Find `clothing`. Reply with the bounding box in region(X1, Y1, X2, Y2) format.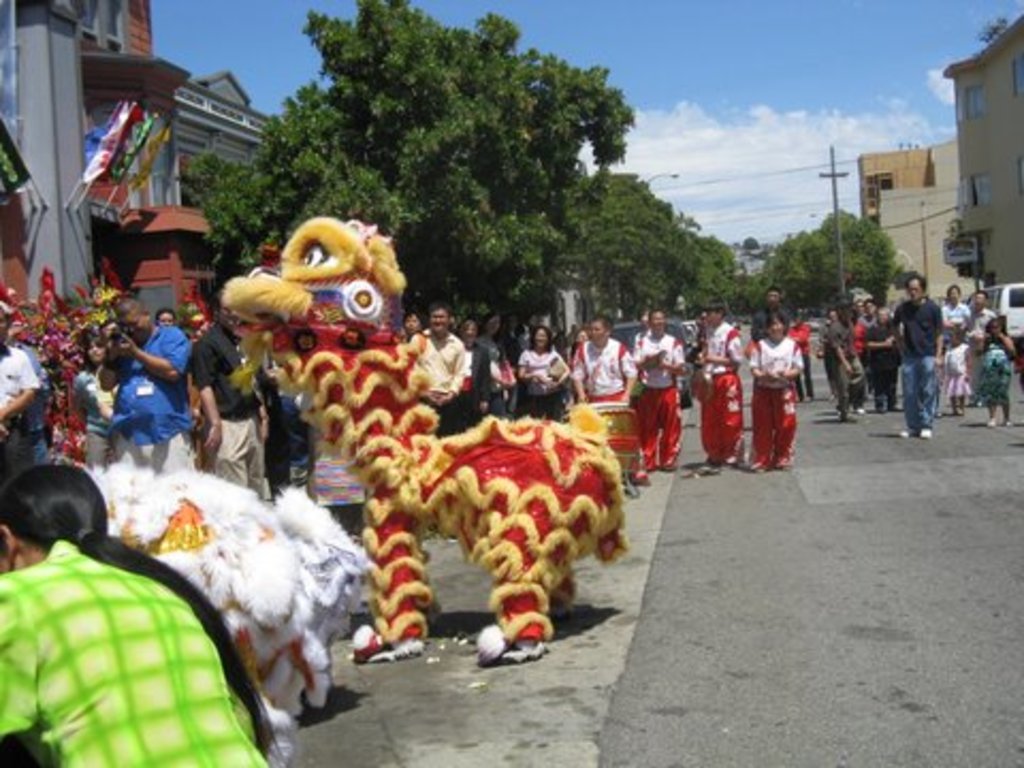
region(410, 329, 465, 429).
